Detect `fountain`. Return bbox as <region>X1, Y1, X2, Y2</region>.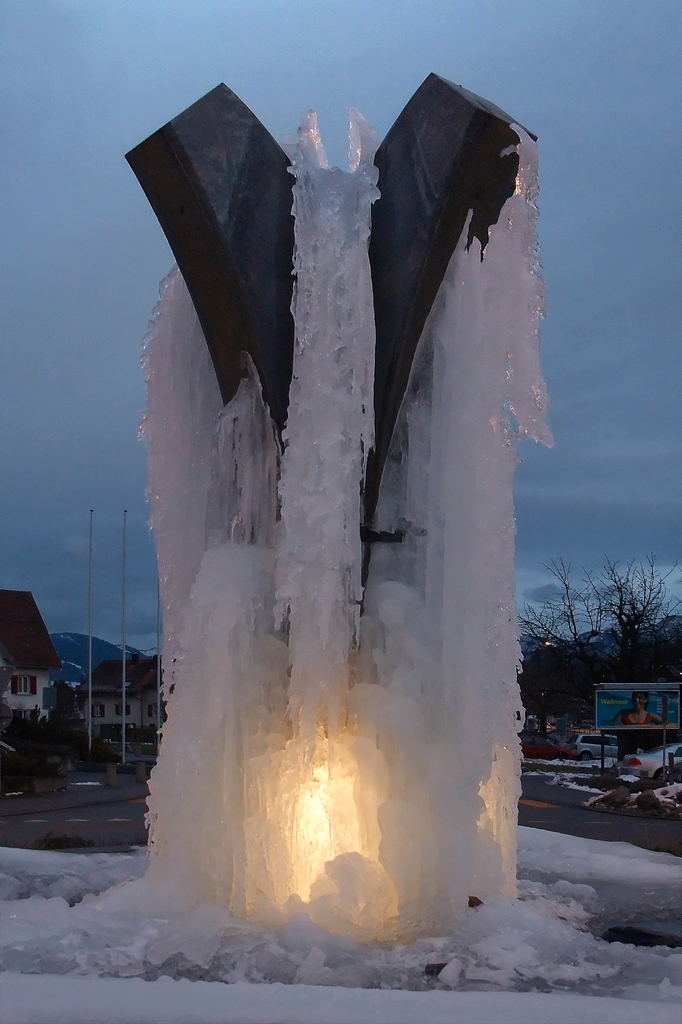
<region>1, 62, 681, 1023</region>.
